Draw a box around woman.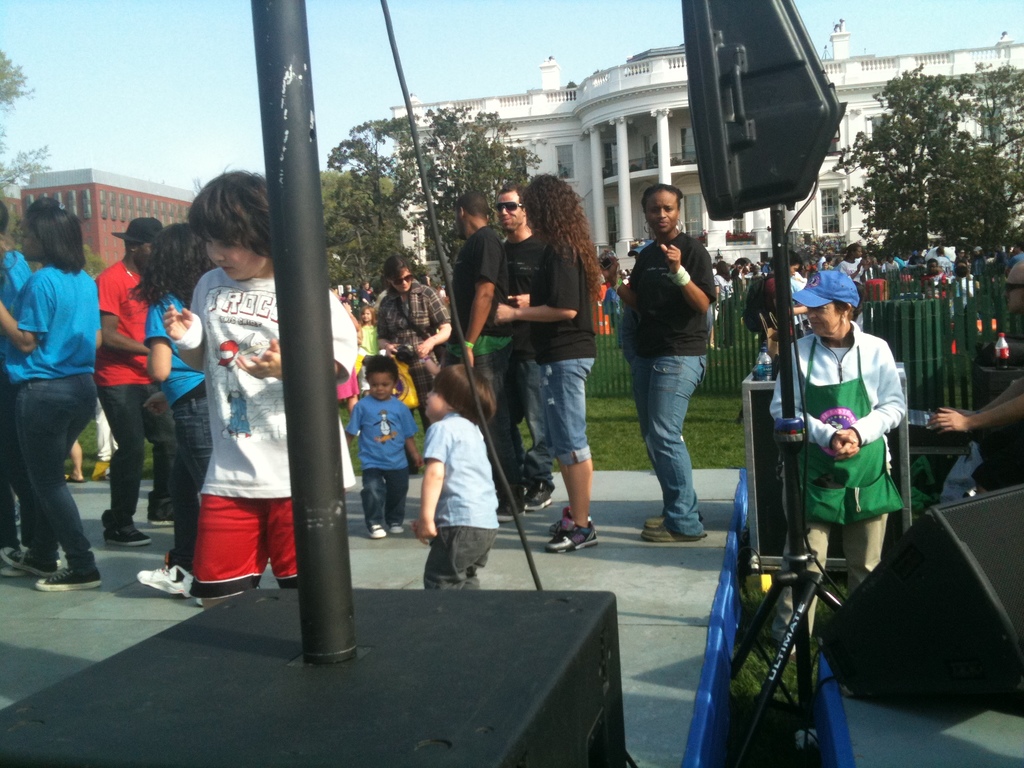
[494,164,611,559].
